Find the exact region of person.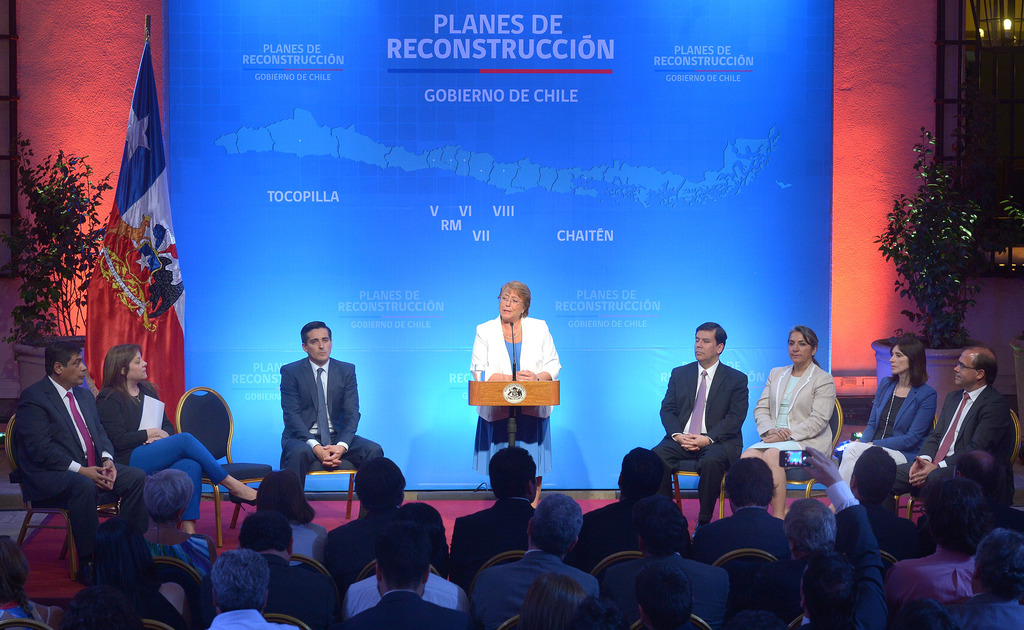
Exact region: <region>8, 341, 148, 579</region>.
